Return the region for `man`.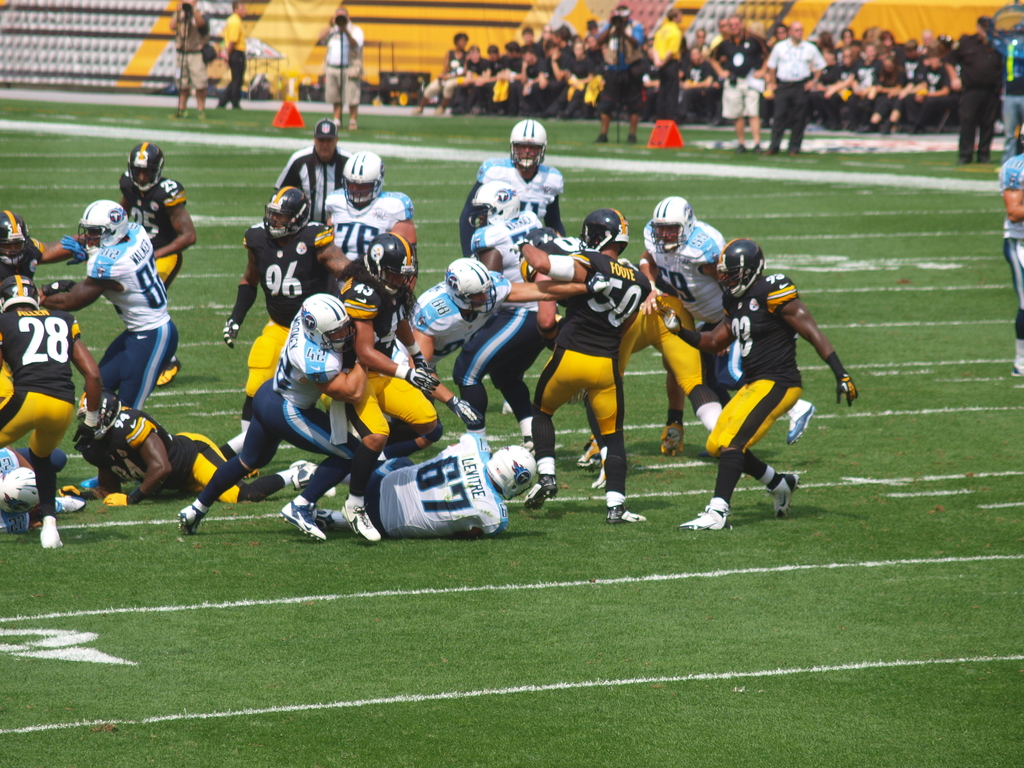
bbox=(0, 271, 103, 548).
